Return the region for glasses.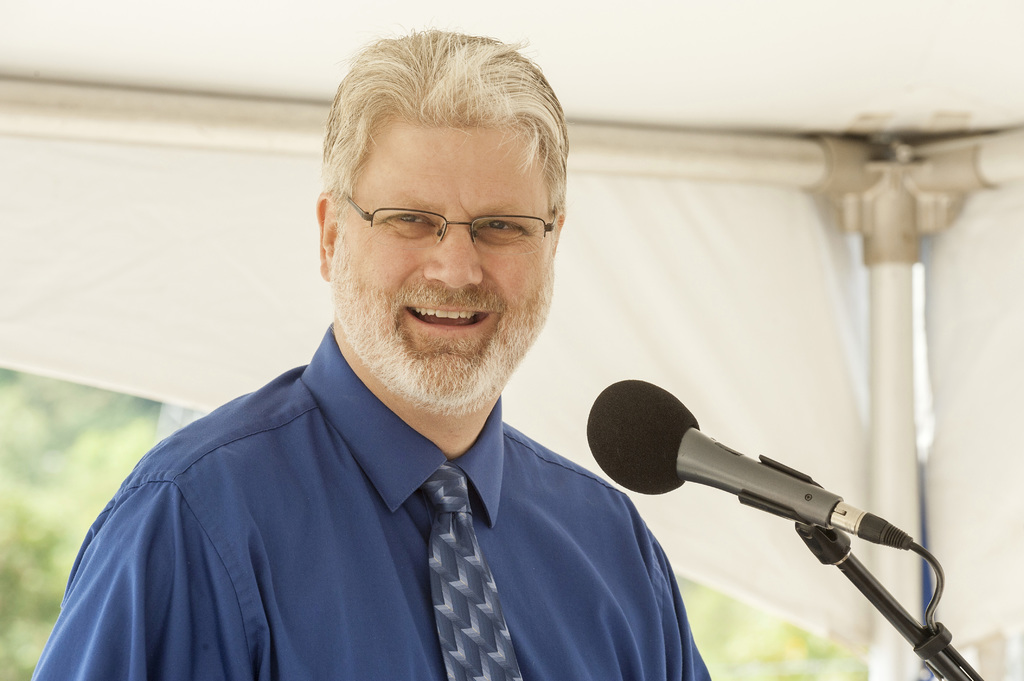
rect(341, 196, 556, 257).
